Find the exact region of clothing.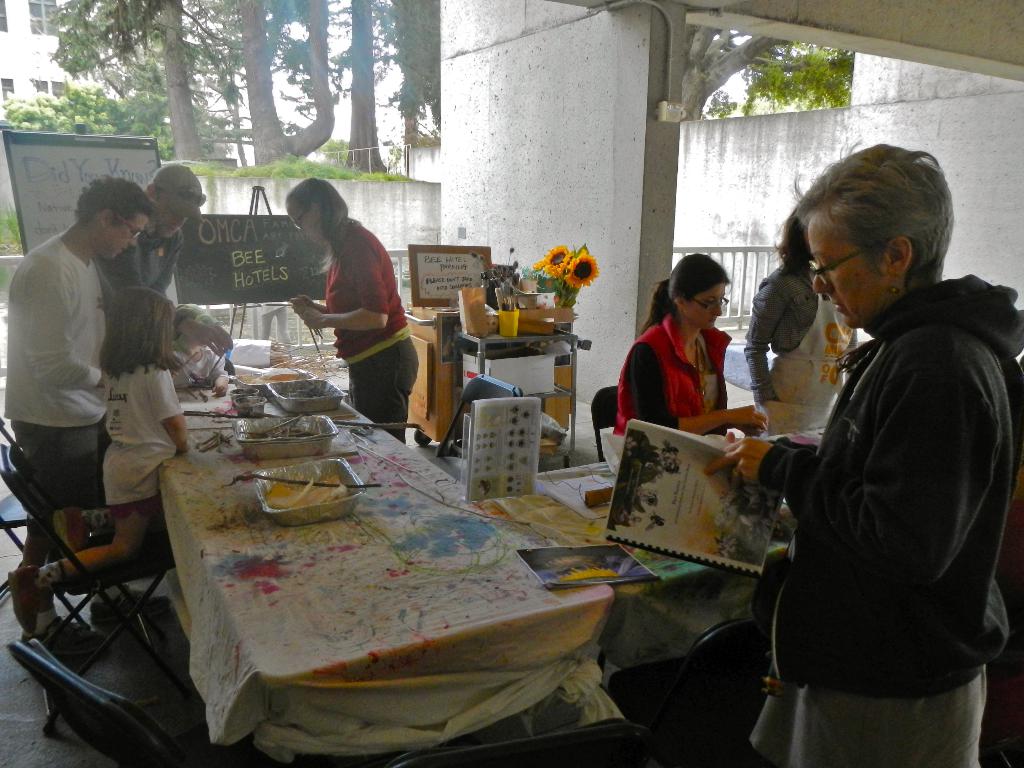
Exact region: box=[112, 230, 184, 300].
